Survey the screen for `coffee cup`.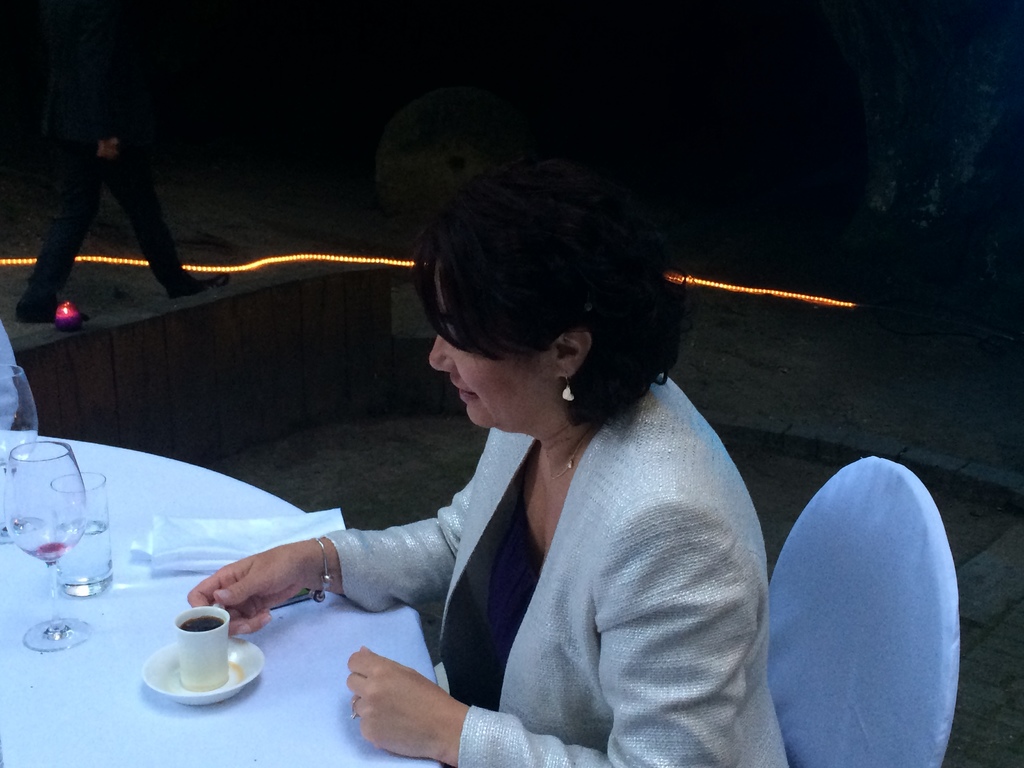
Survey found: crop(174, 602, 231, 692).
